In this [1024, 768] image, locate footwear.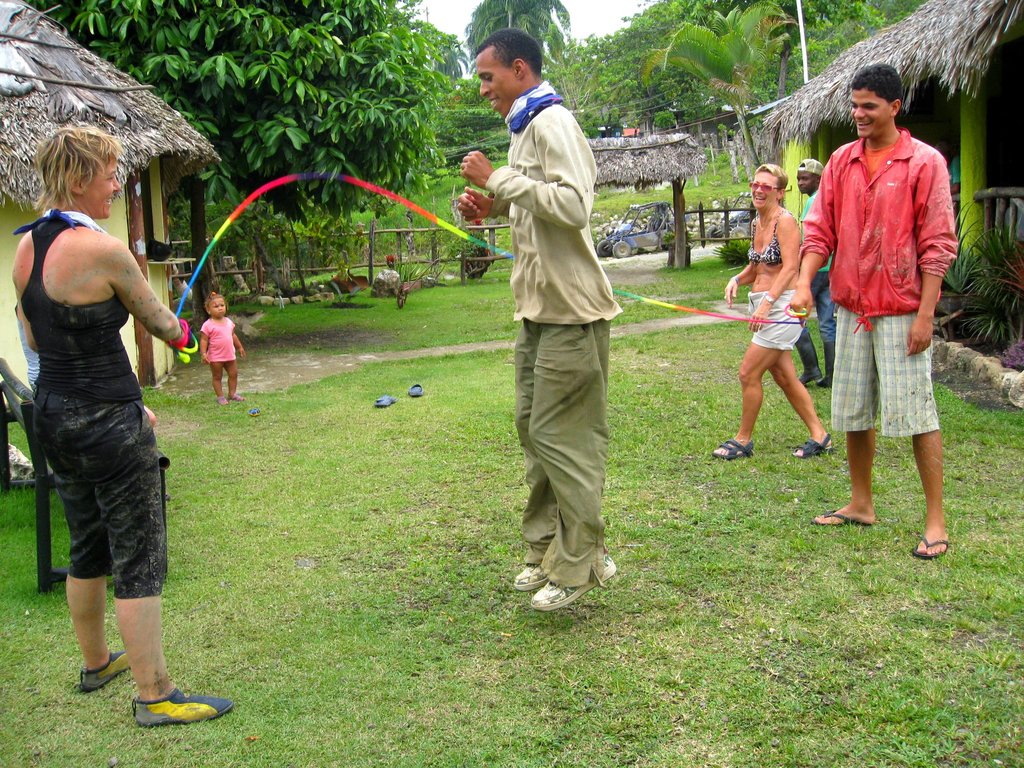
Bounding box: (x1=75, y1=648, x2=129, y2=692).
